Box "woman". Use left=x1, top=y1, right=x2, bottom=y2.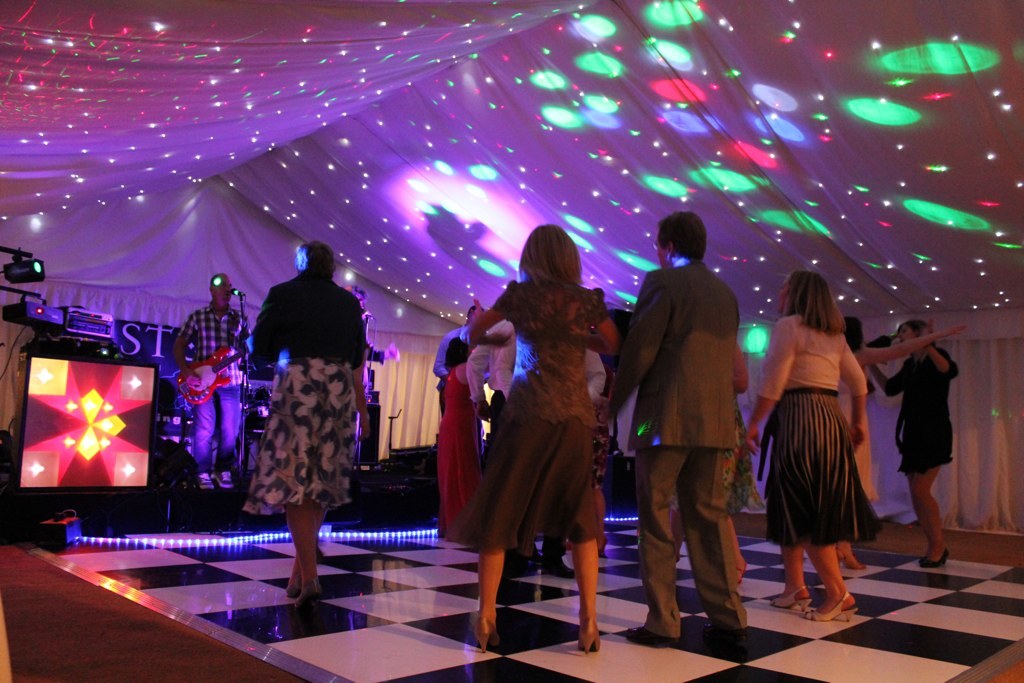
left=239, top=230, right=390, bottom=613.
